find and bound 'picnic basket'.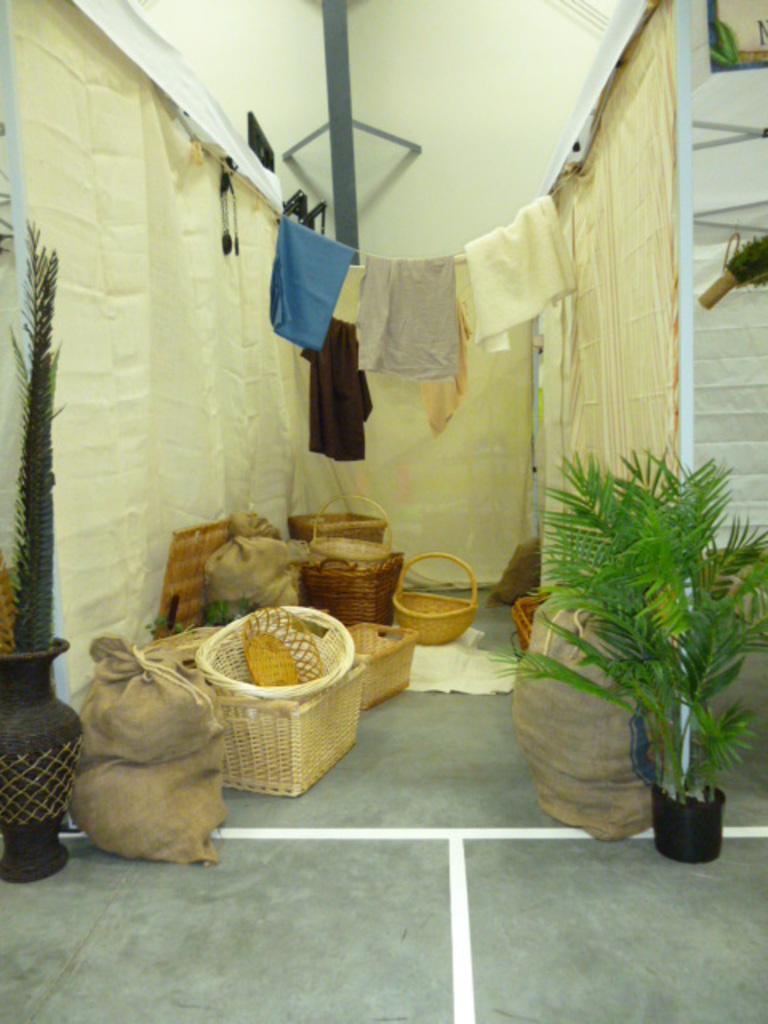
Bound: x1=240 y1=605 x2=323 y2=685.
